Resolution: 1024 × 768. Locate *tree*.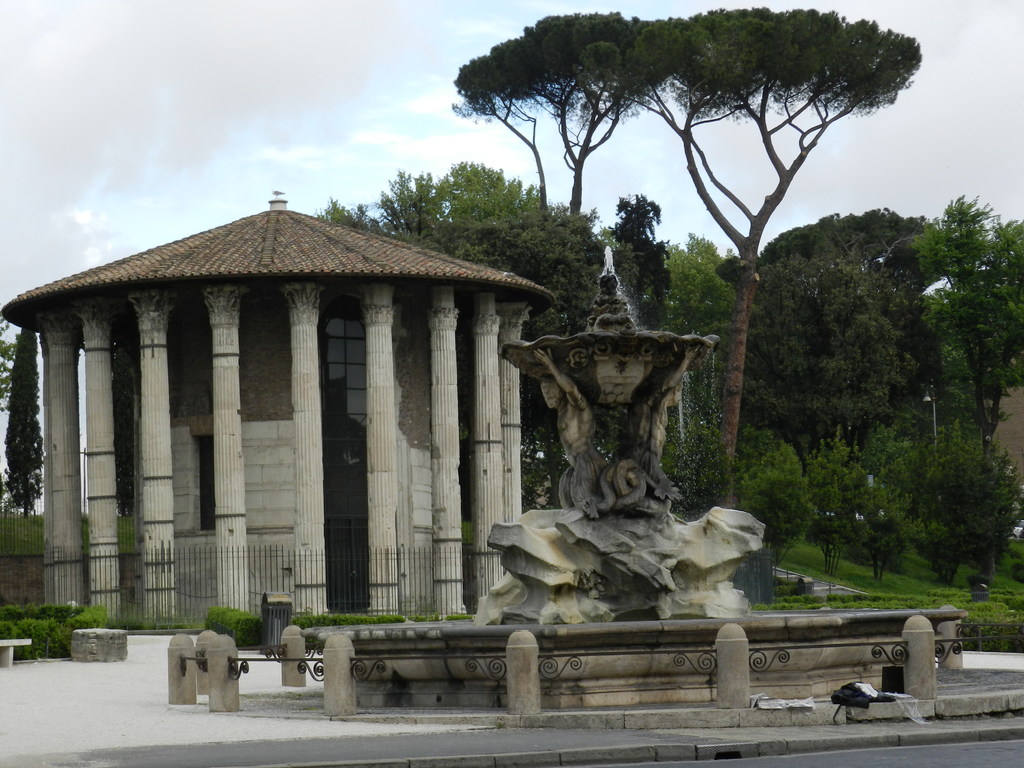
select_region(0, 325, 49, 528).
